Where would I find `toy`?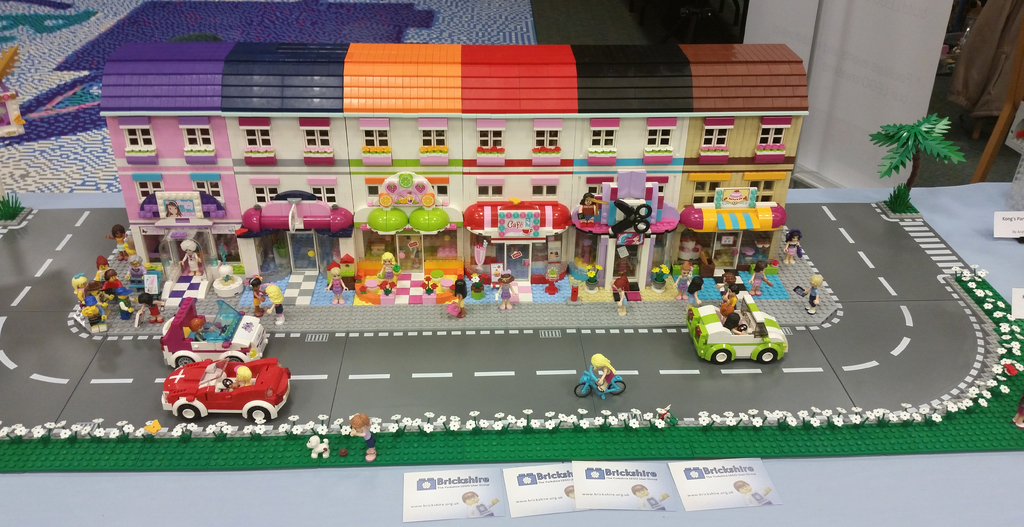
At (x1=461, y1=489, x2=500, y2=517).
